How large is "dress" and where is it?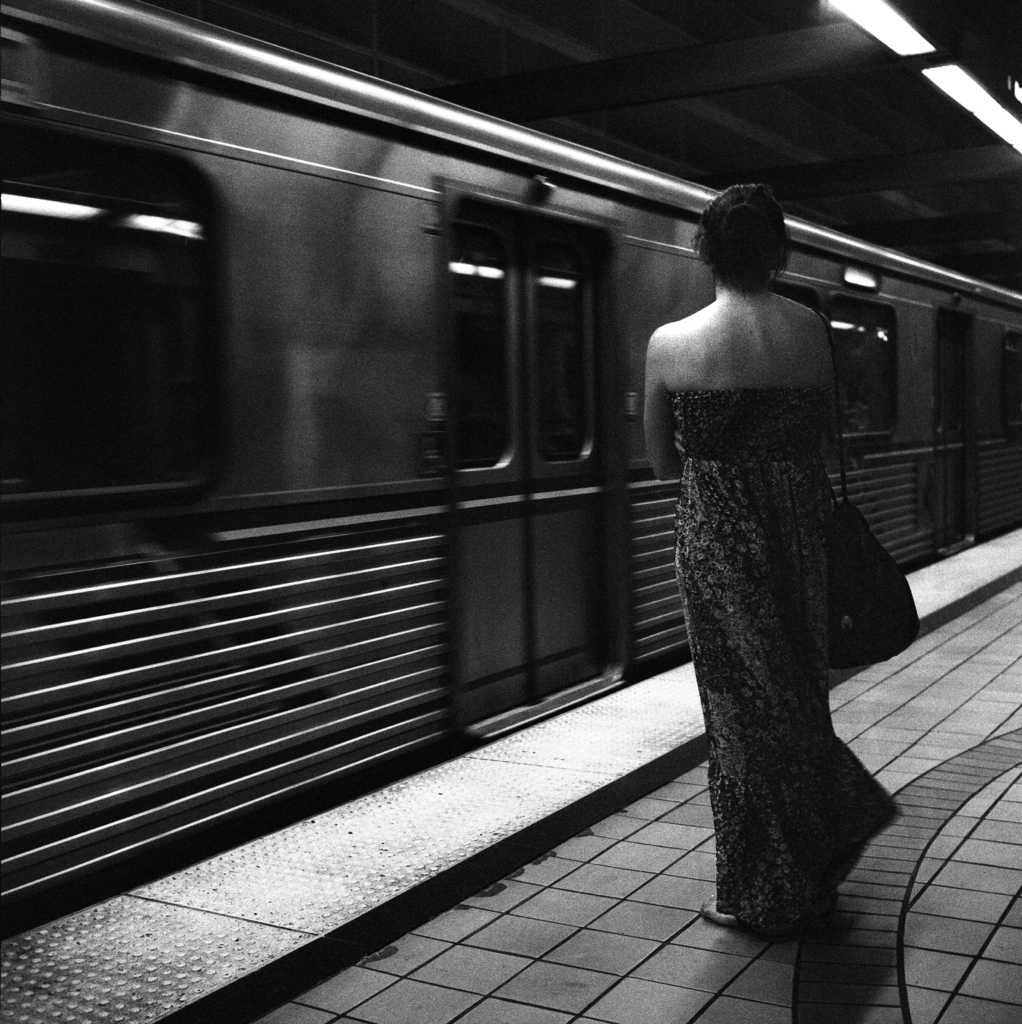
Bounding box: <region>672, 392, 904, 930</region>.
